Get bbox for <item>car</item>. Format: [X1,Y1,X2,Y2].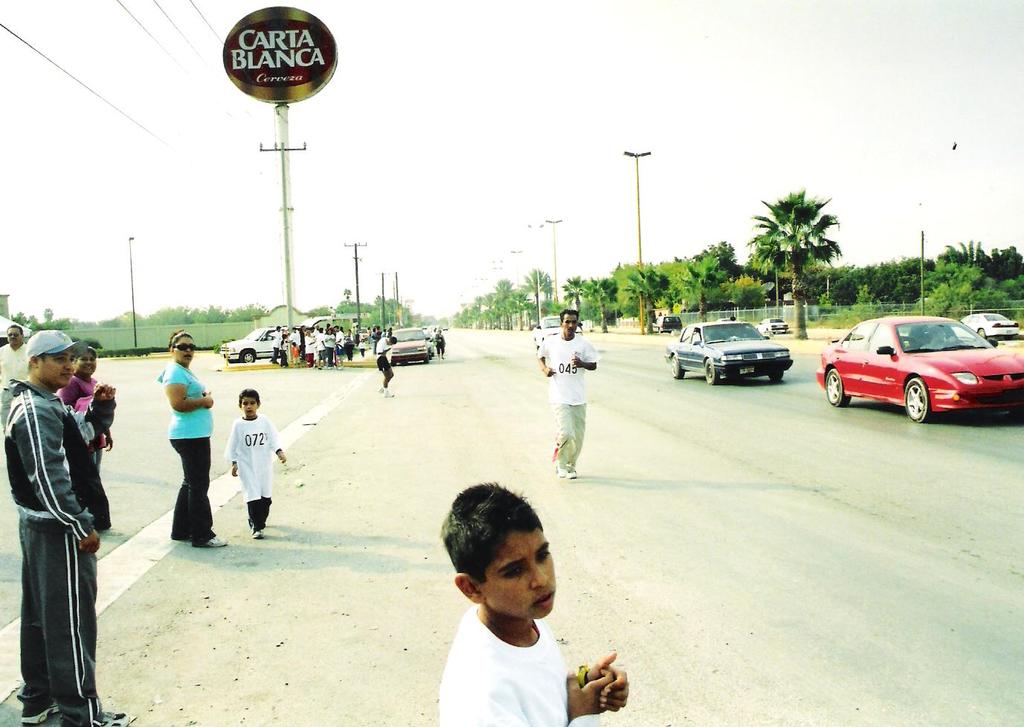
[954,307,1014,339].
